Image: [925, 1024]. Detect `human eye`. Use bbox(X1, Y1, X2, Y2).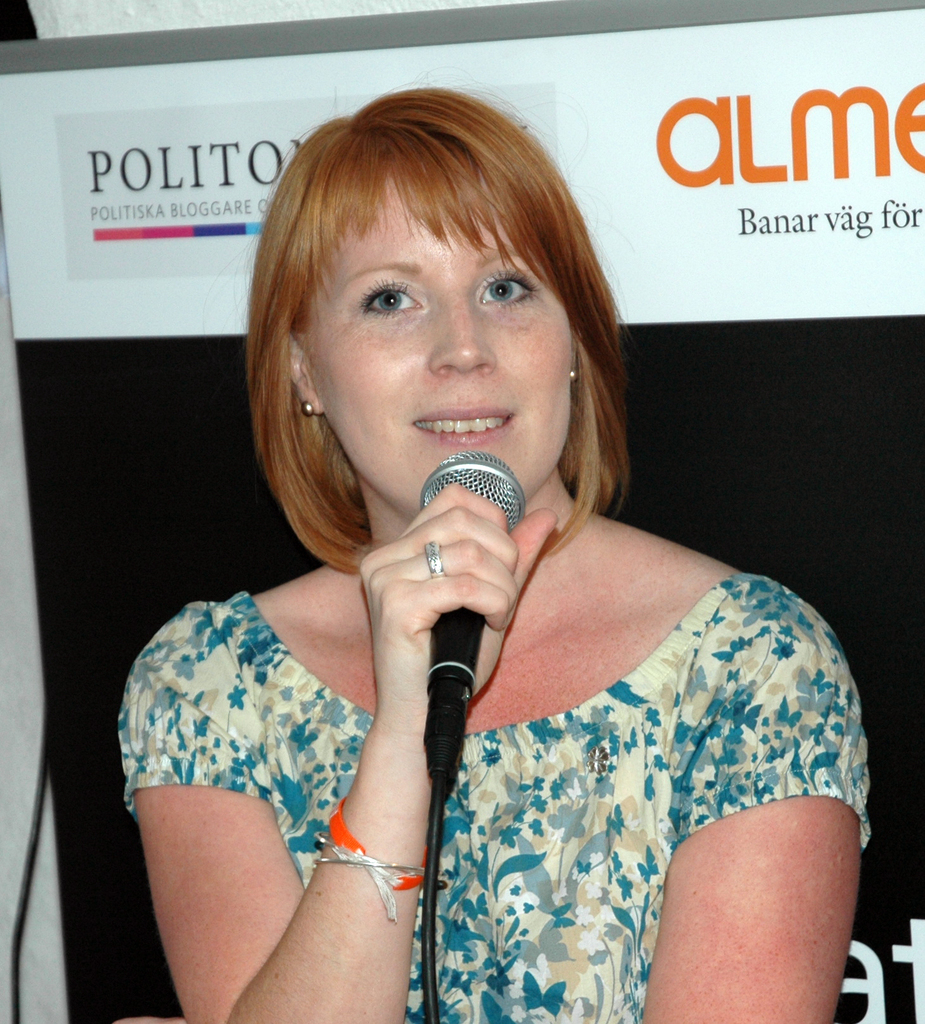
bbox(353, 273, 430, 319).
